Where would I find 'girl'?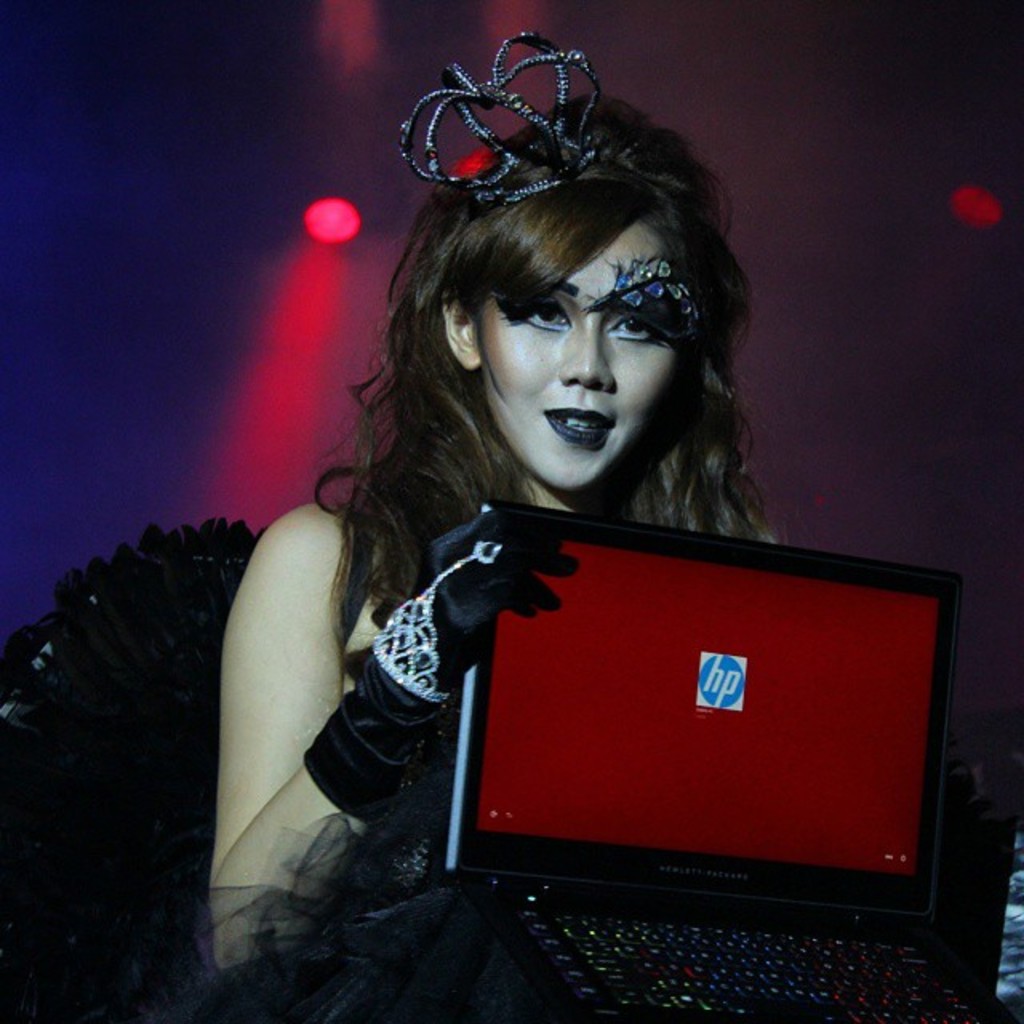
At <box>0,30,1022,1022</box>.
